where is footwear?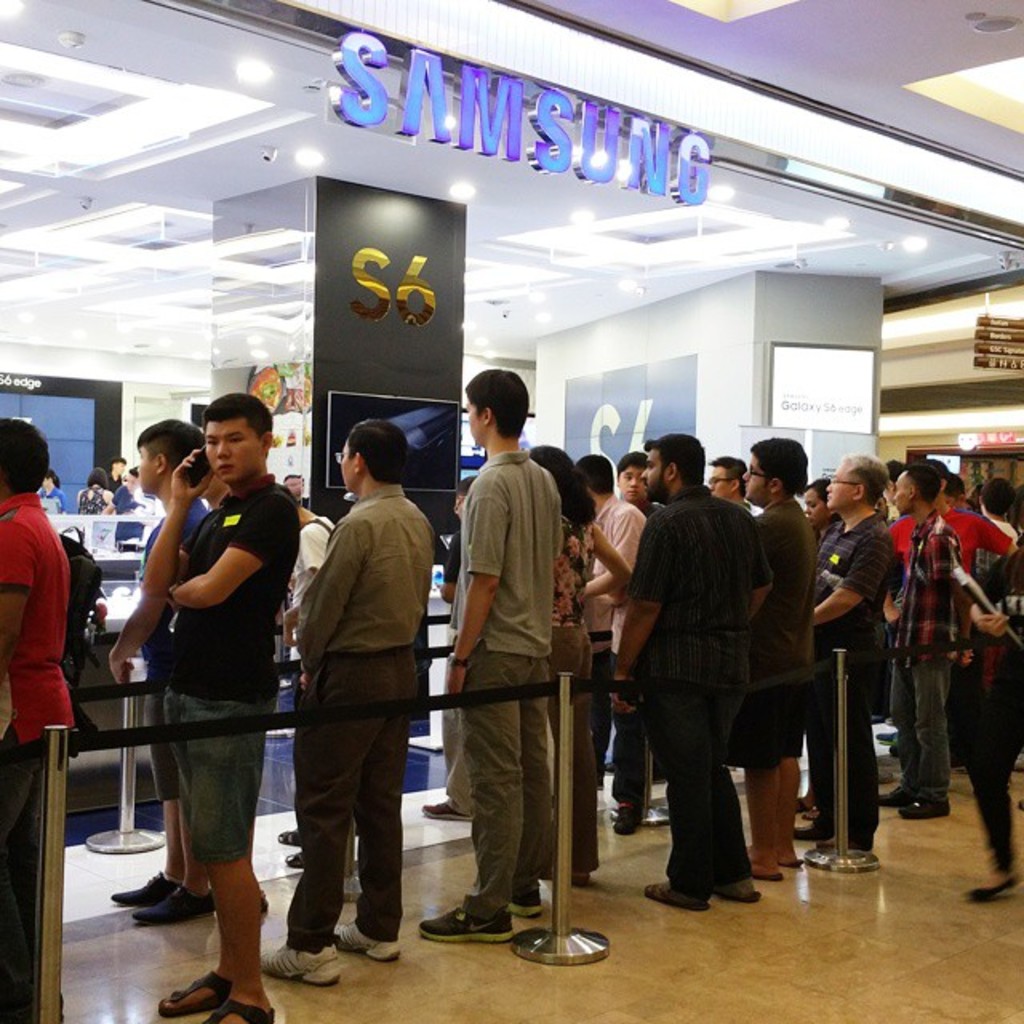
bbox(814, 835, 858, 850).
